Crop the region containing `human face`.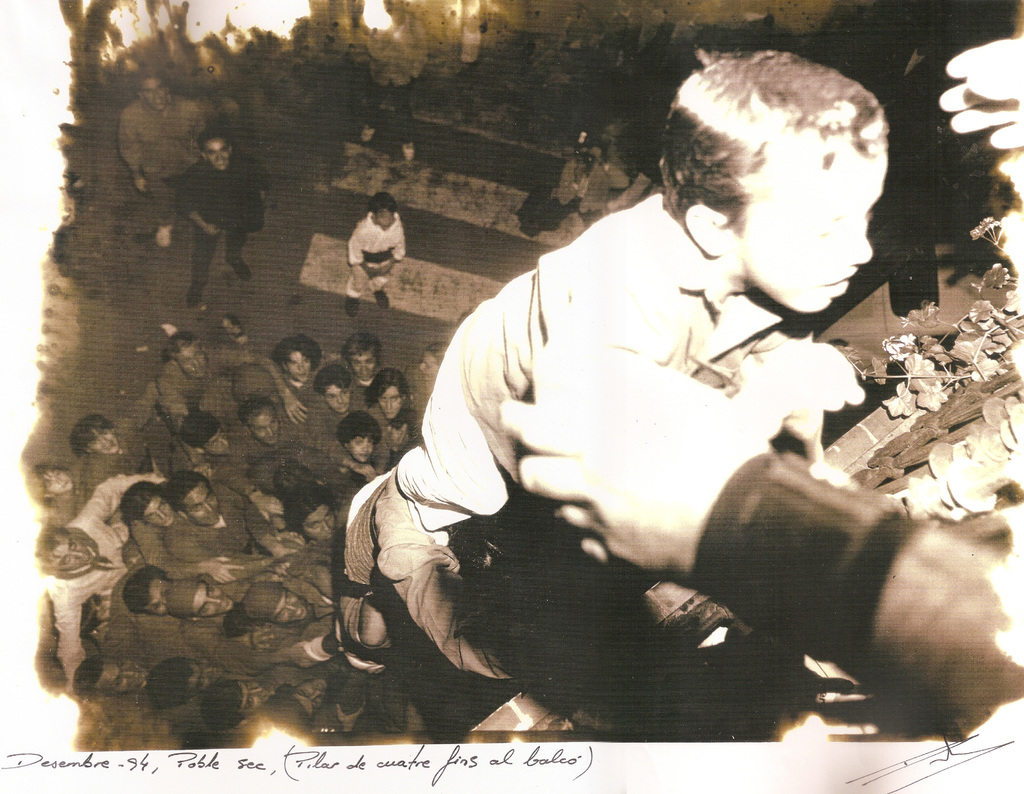
Crop region: 730/143/885/314.
